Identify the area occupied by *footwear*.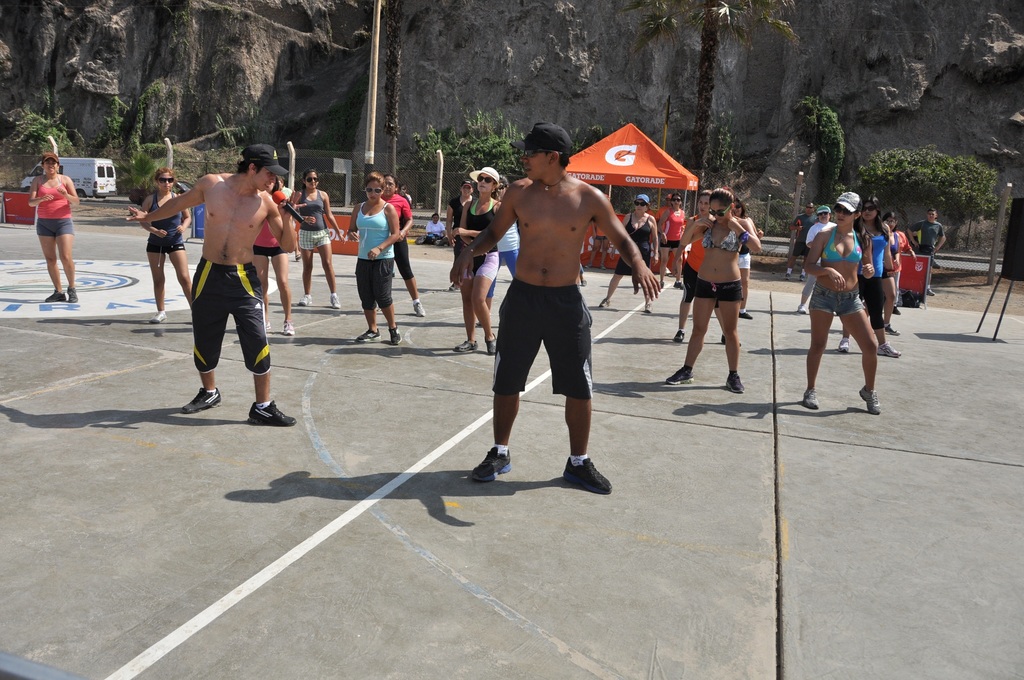
Area: bbox(563, 457, 611, 494).
